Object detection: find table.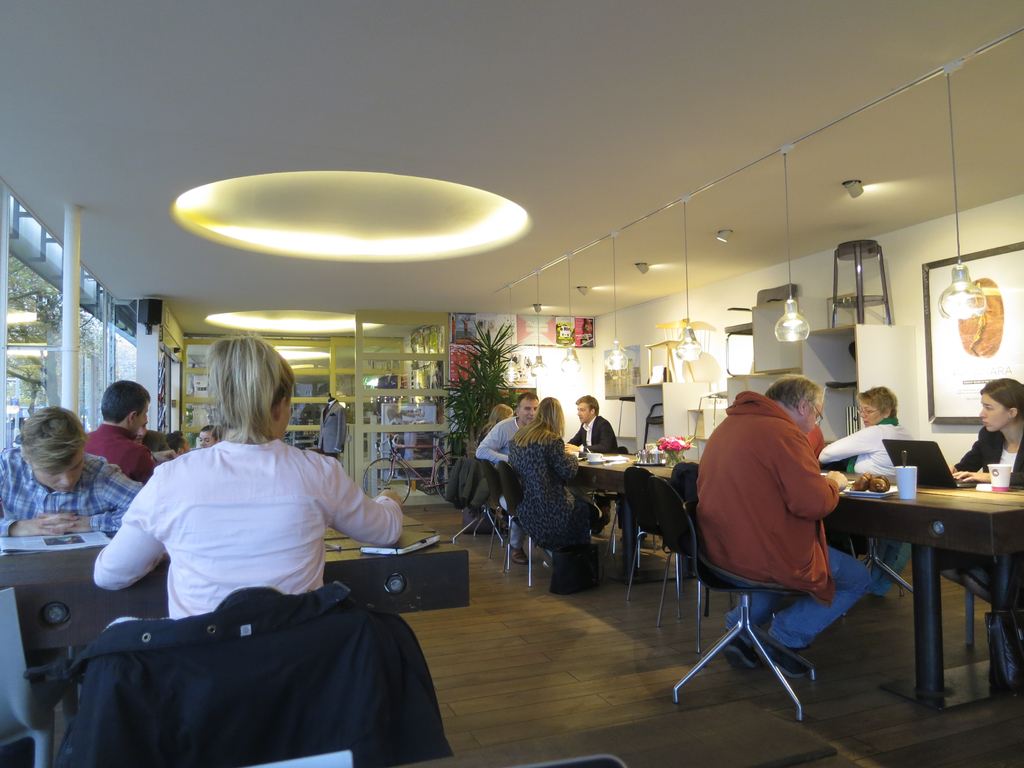
box(802, 452, 1002, 638).
